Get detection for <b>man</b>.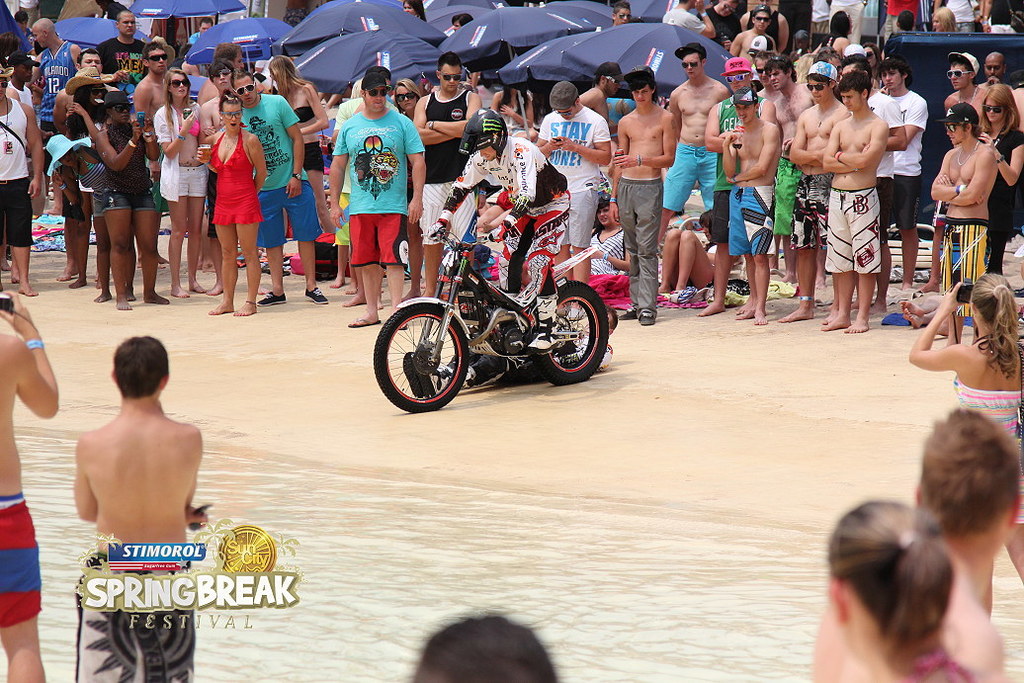
Detection: <box>0,54,41,295</box>.
